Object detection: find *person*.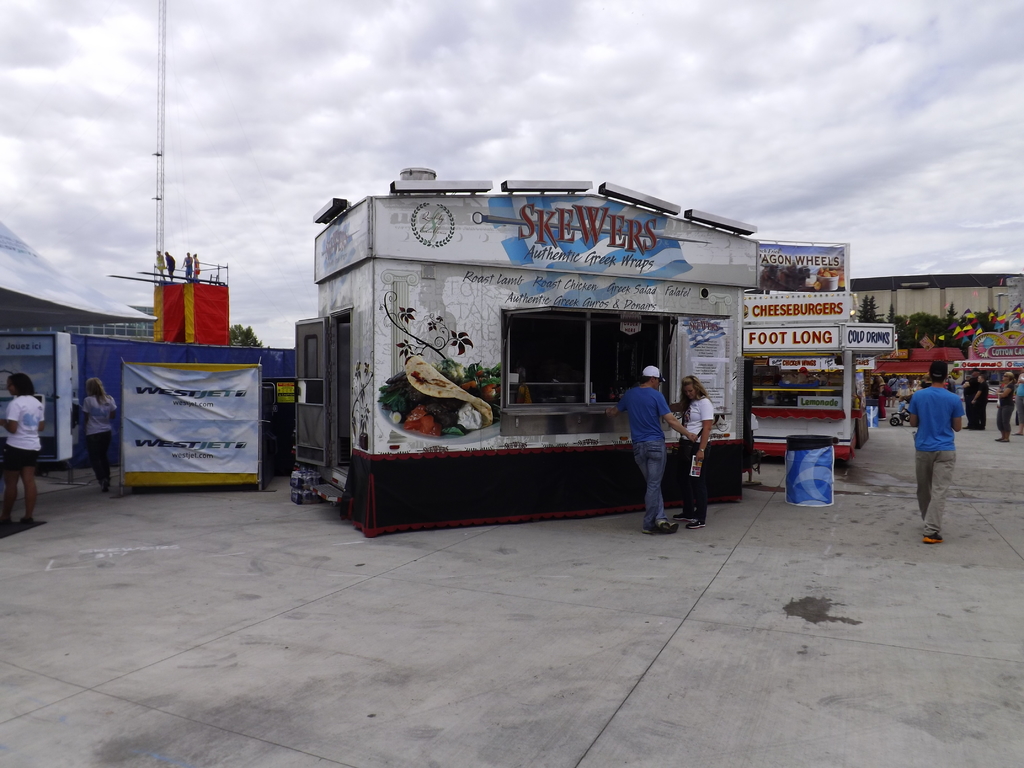
pyautogui.locateOnScreen(78, 376, 118, 495).
